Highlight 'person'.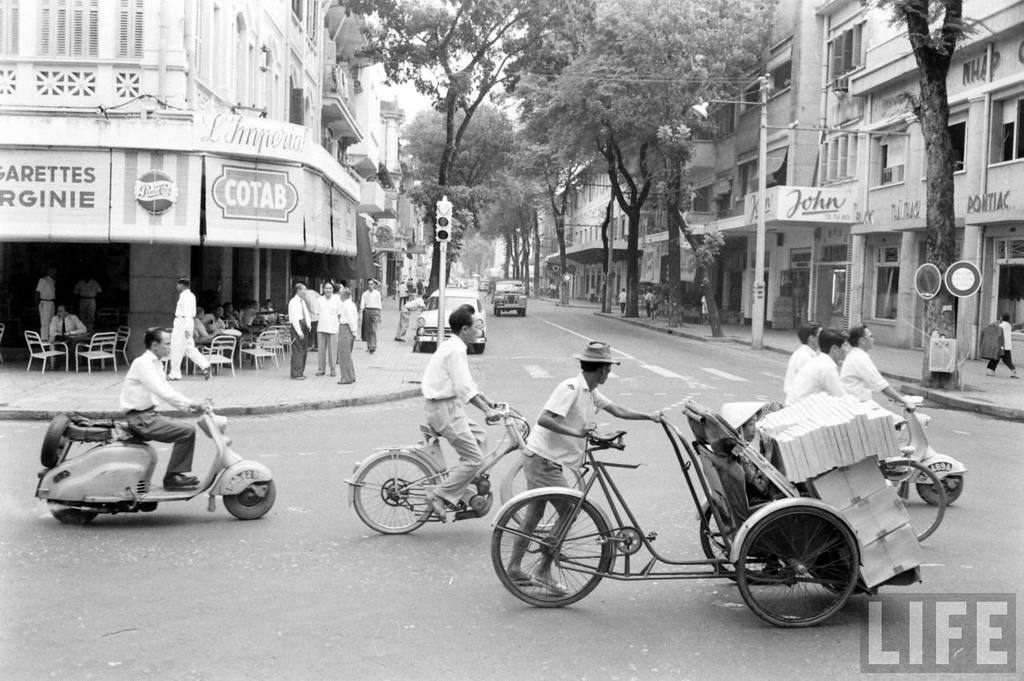
Highlighted region: {"x1": 507, "y1": 343, "x2": 664, "y2": 594}.
